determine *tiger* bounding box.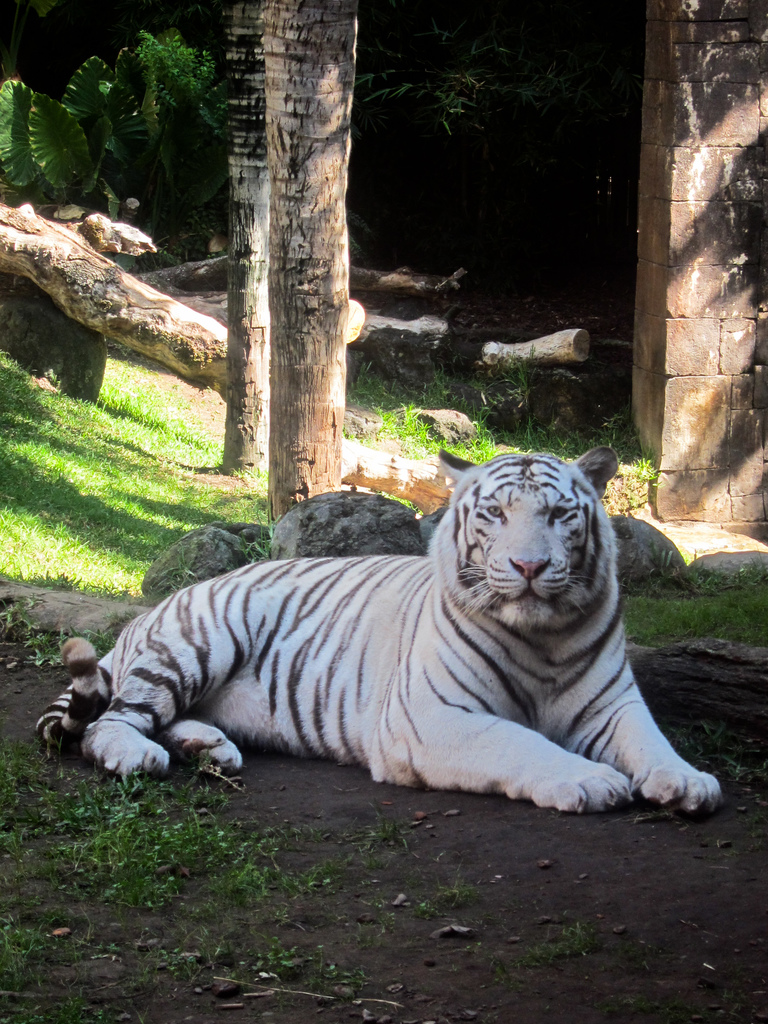
Determined: pyautogui.locateOnScreen(35, 443, 725, 819).
